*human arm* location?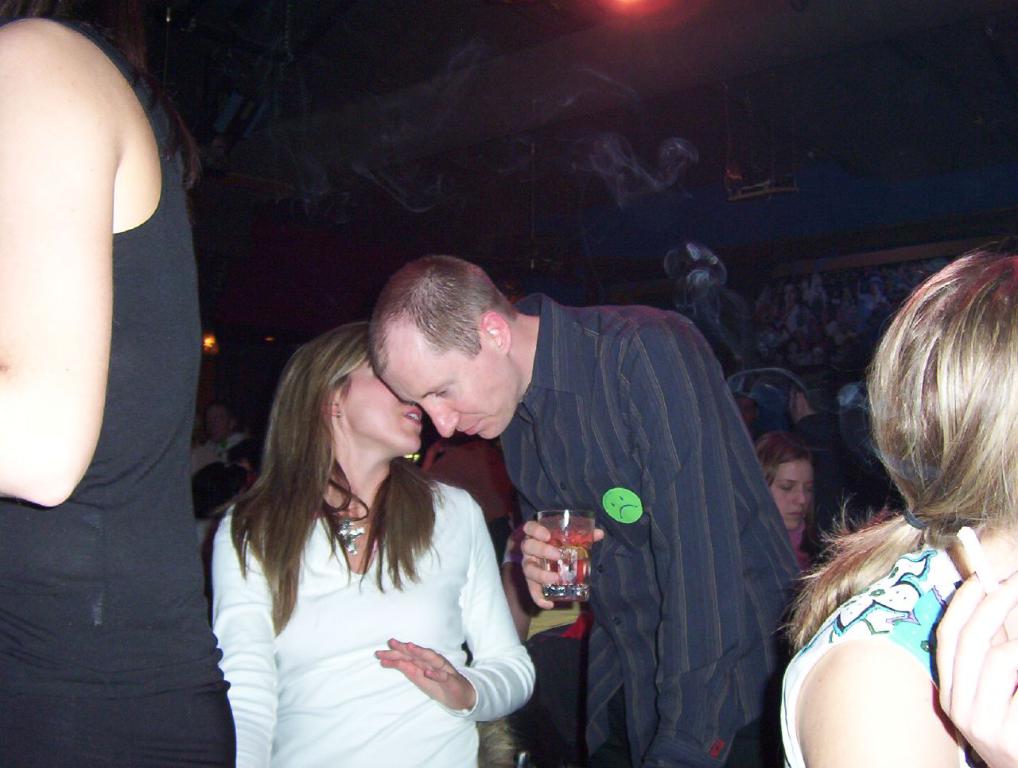
box(791, 560, 1017, 767)
